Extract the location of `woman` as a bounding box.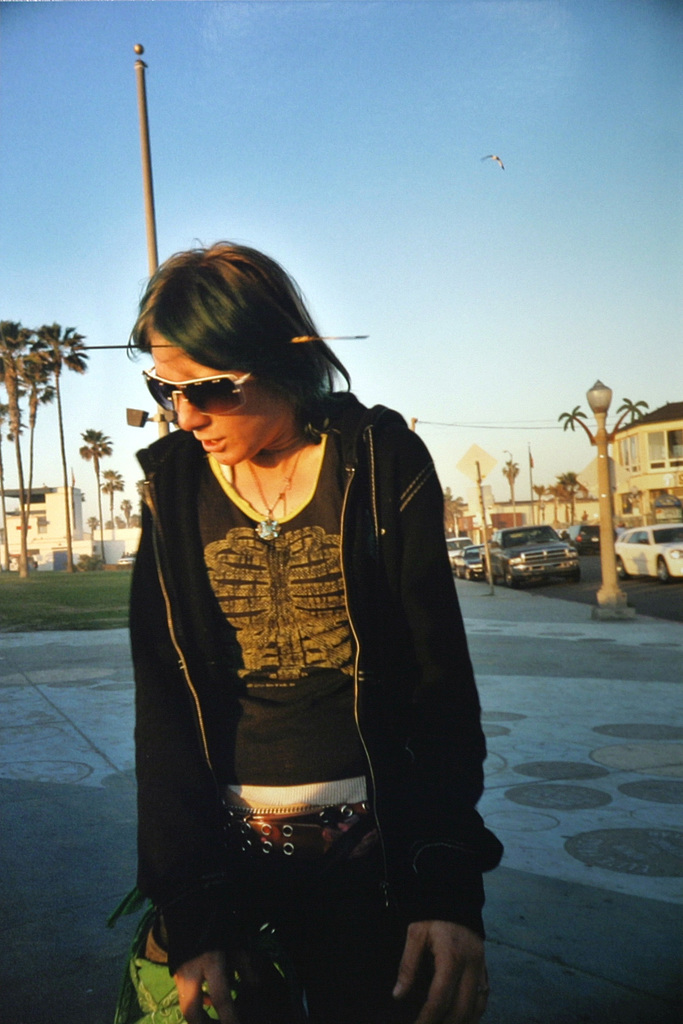
[left=101, top=234, right=482, bottom=984].
